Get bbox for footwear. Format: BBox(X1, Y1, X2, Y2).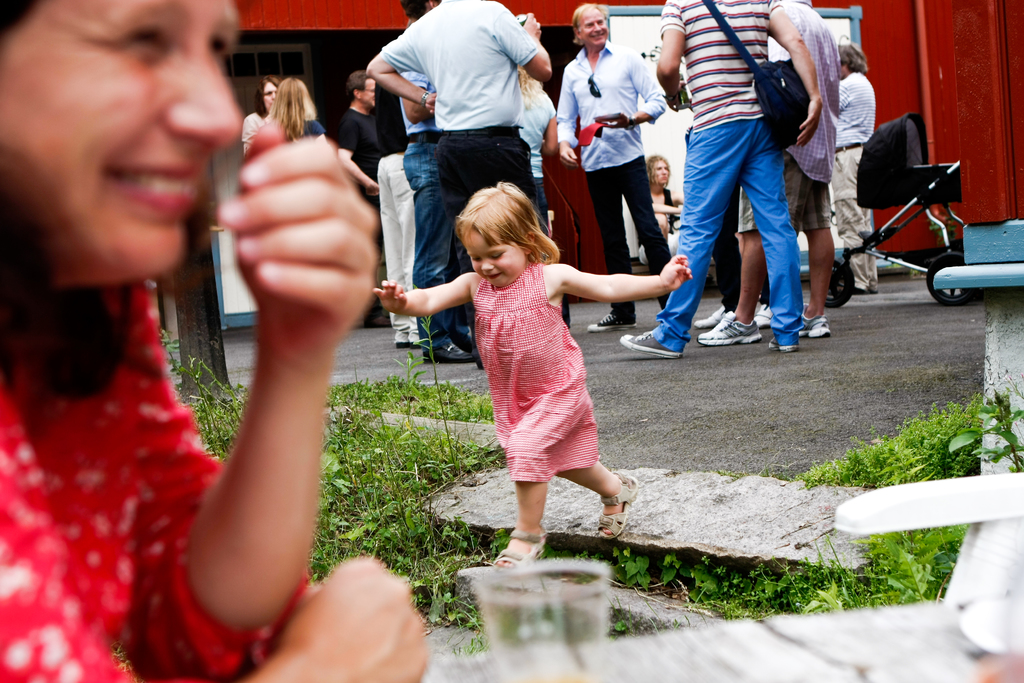
BBox(766, 336, 800, 354).
